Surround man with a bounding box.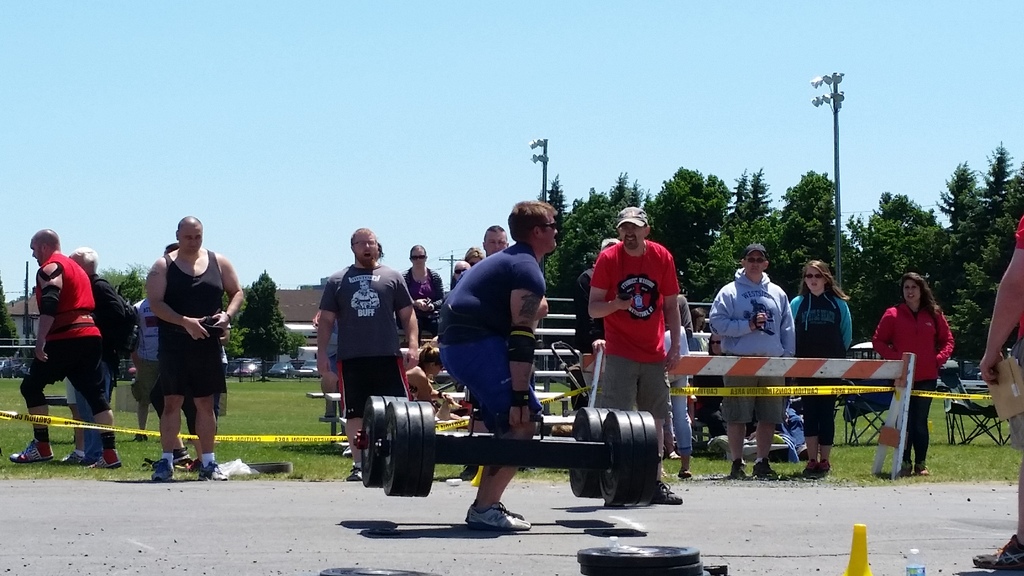
155/236/190/472.
